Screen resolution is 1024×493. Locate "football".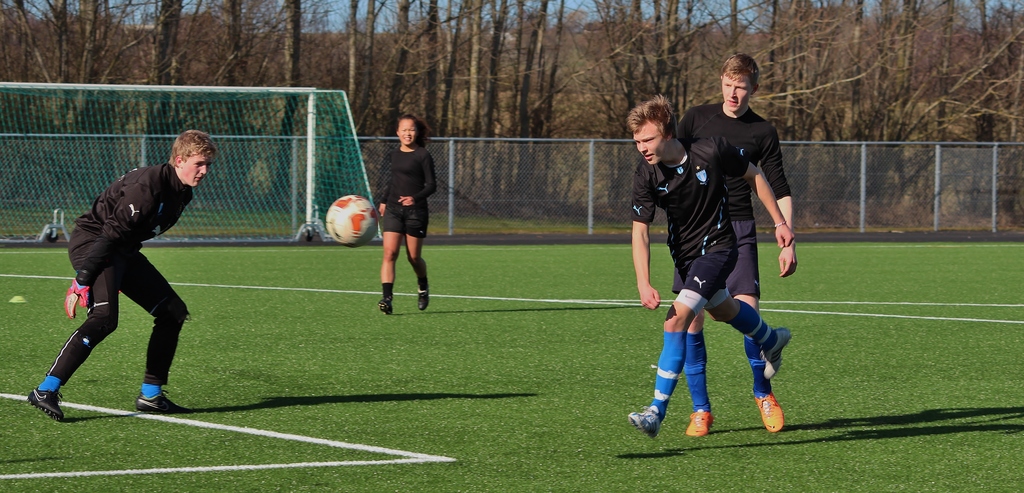
{"left": 323, "top": 194, "right": 381, "bottom": 249}.
